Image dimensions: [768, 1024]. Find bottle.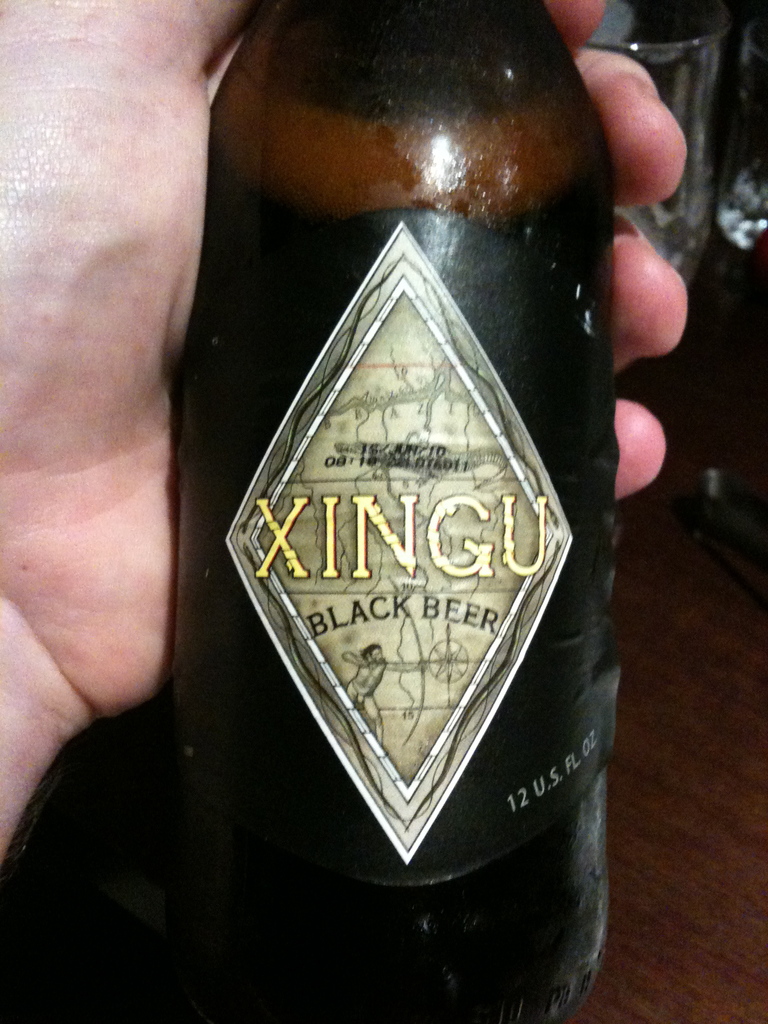
x1=169, y1=0, x2=613, y2=1023.
